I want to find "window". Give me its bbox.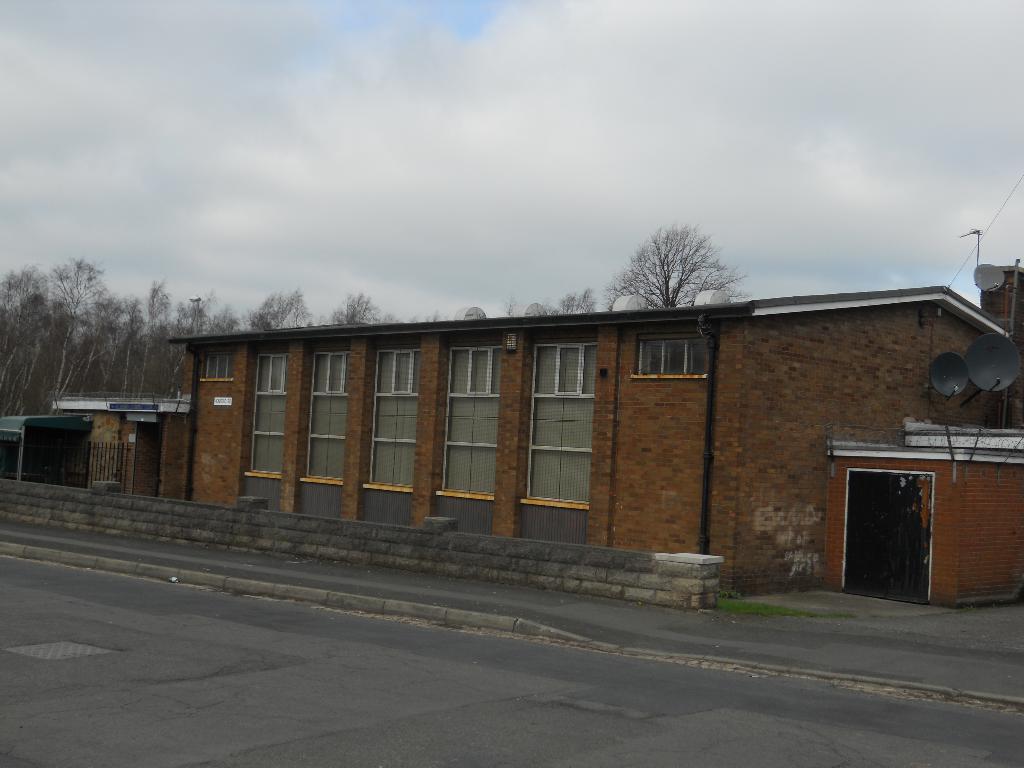
534, 375, 582, 526.
